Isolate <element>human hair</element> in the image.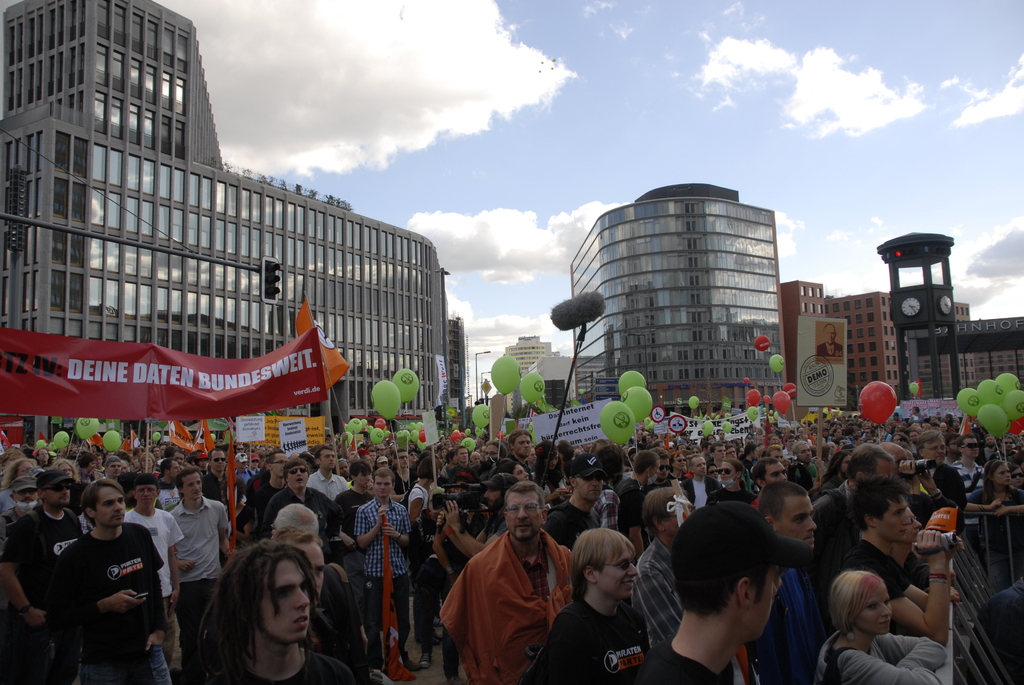
Isolated region: locate(514, 431, 535, 457).
